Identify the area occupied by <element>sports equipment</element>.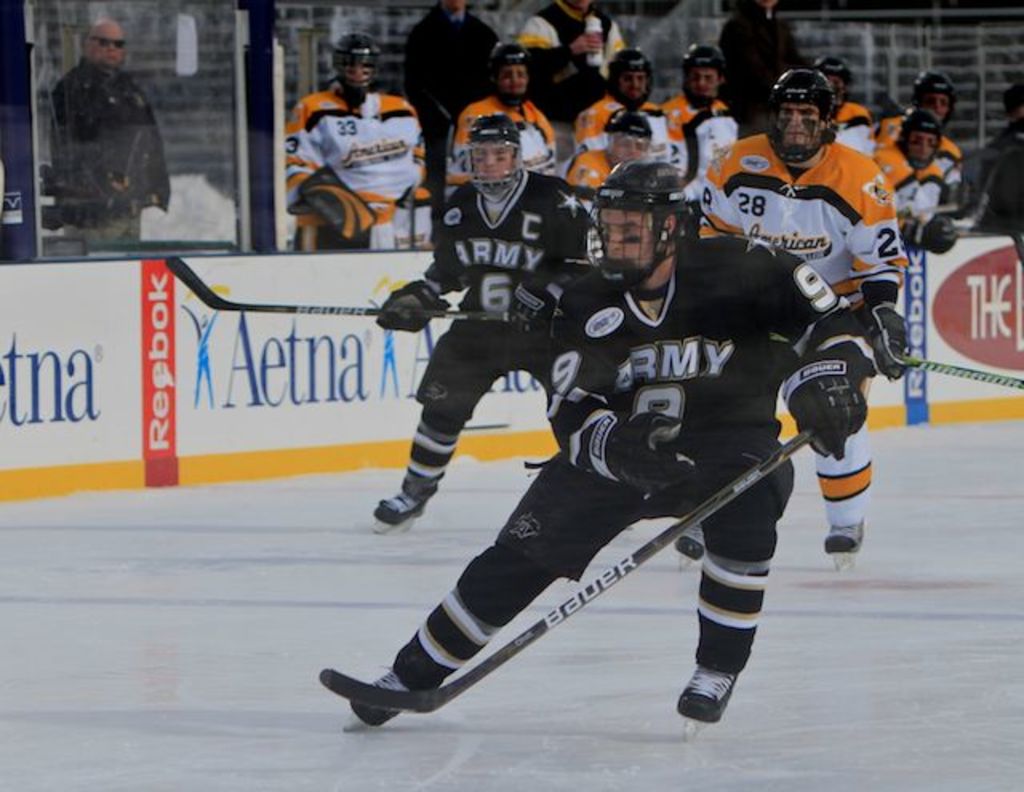
Area: region(600, 101, 651, 171).
